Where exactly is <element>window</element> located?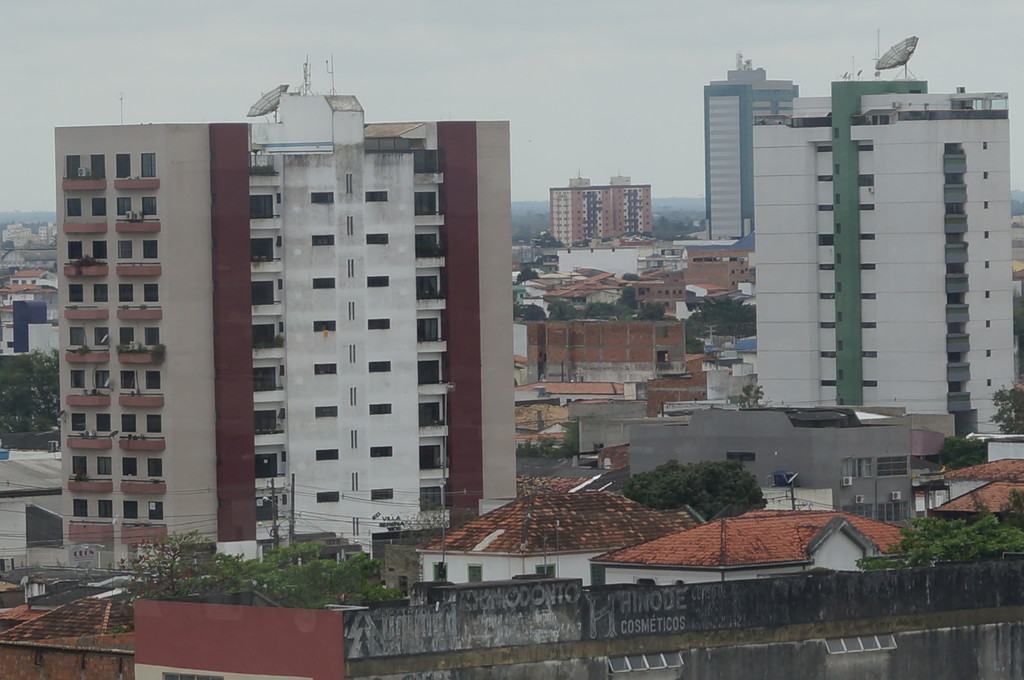
Its bounding box is l=878, t=501, r=909, b=521.
